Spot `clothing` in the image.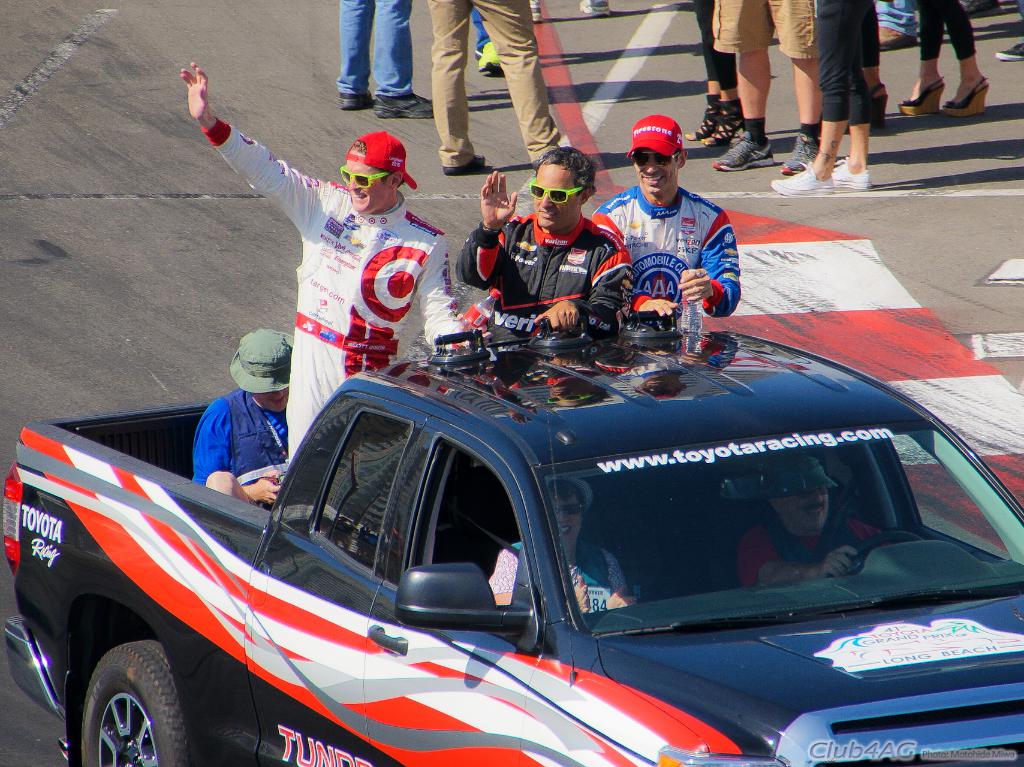
`clothing` found at region(712, 0, 824, 61).
